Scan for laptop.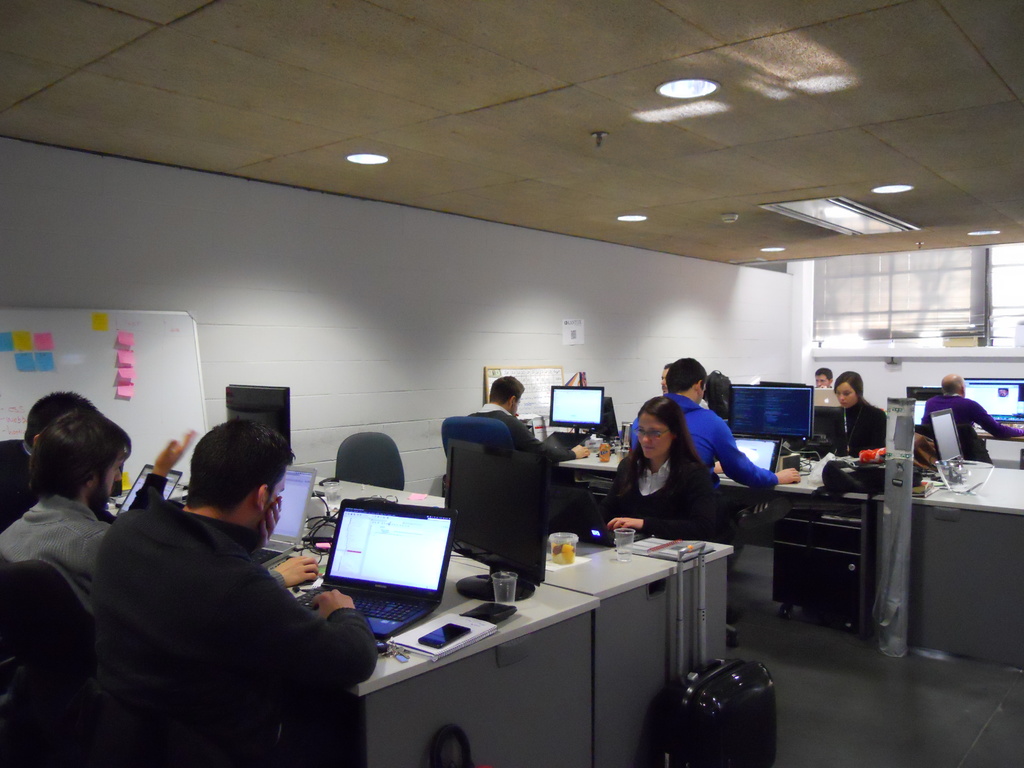
Scan result: box(292, 495, 451, 643).
